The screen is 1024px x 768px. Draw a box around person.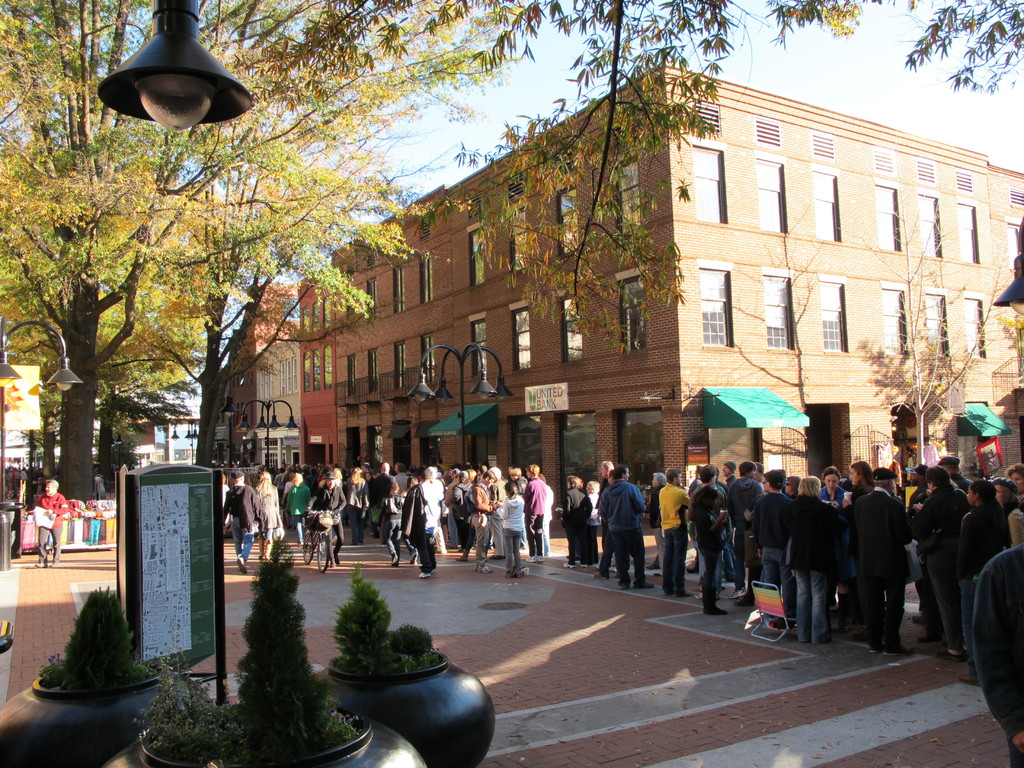
x1=31 y1=477 x2=68 y2=566.
